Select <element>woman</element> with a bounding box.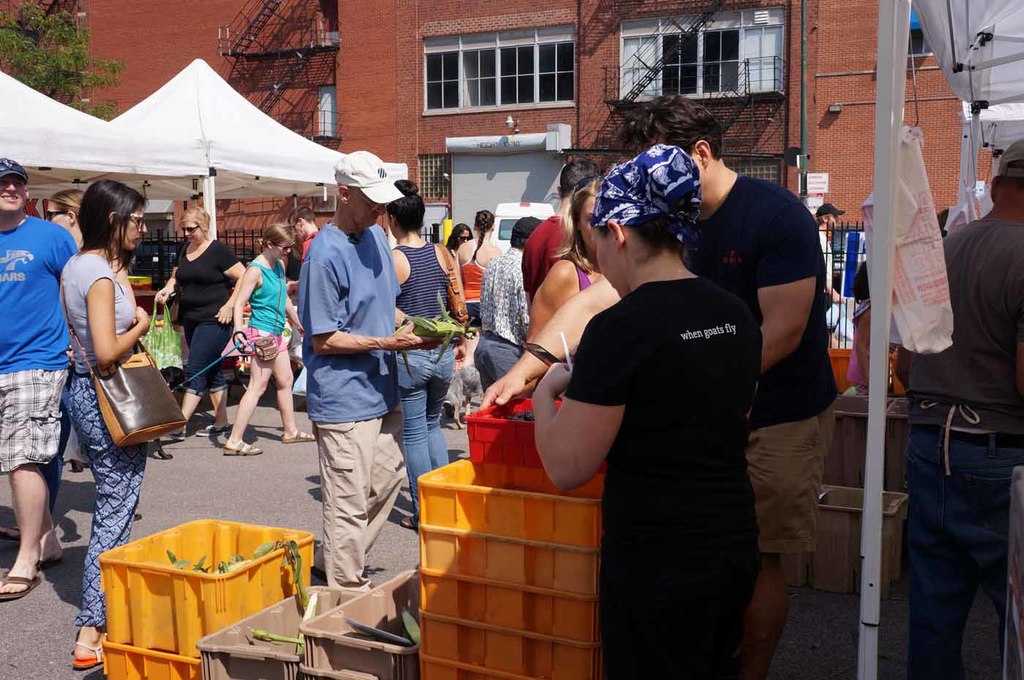
<region>522, 136, 767, 679</region>.
